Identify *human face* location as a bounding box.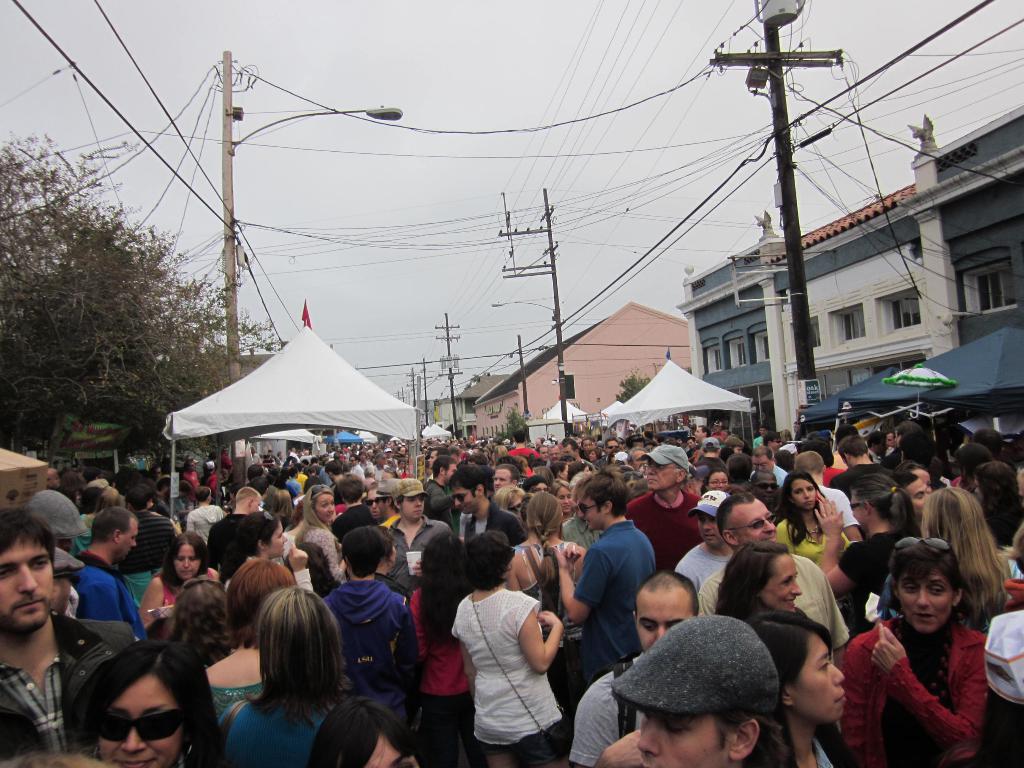
648,460,675,491.
